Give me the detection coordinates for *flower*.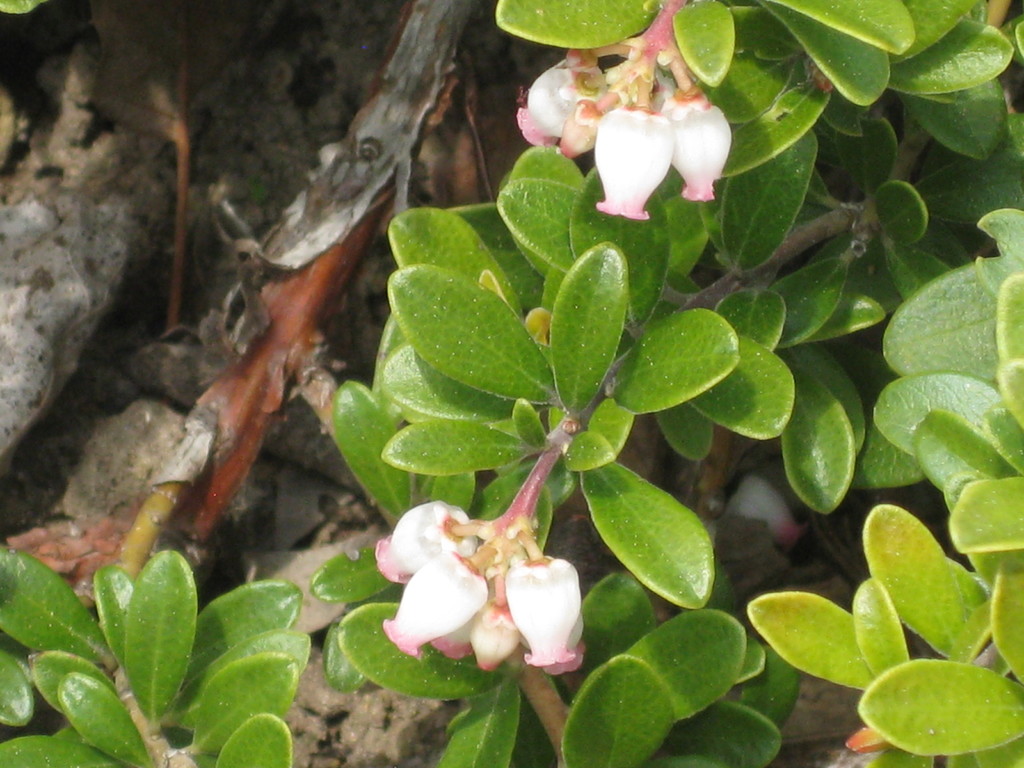
[504,555,579,666].
